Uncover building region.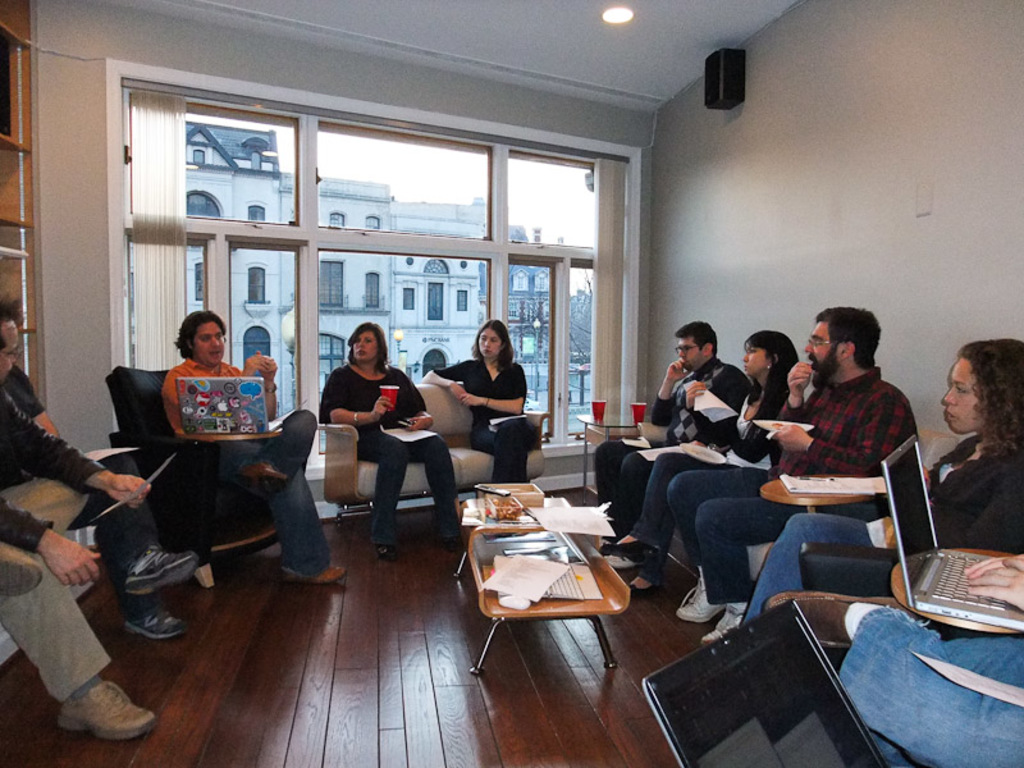
Uncovered: (280, 174, 394, 440).
